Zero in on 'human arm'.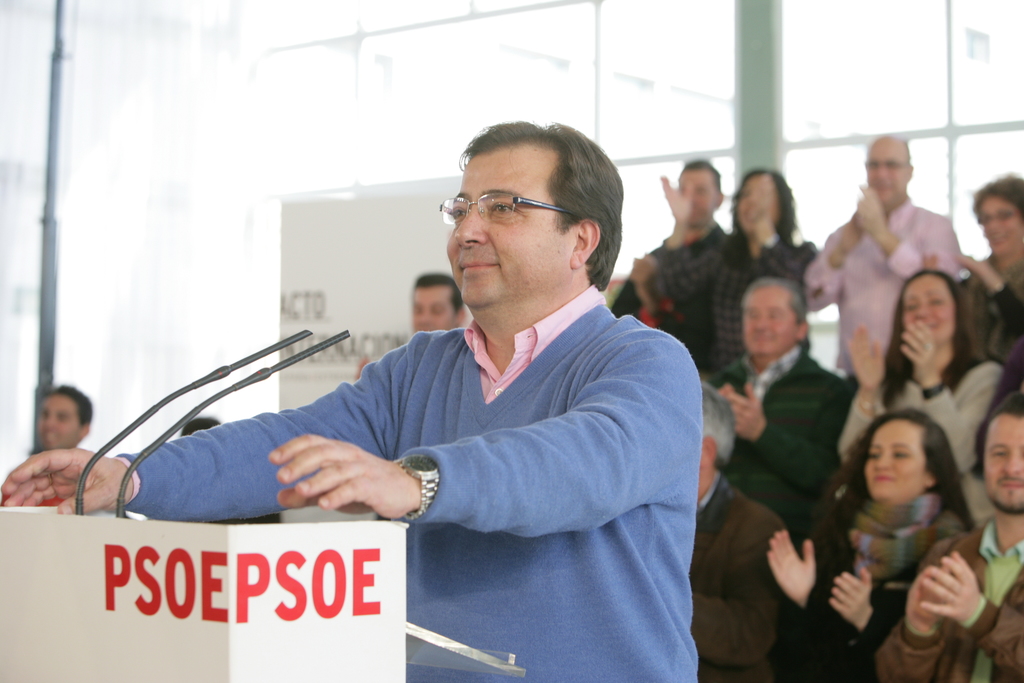
Zeroed in: (0,344,394,520).
